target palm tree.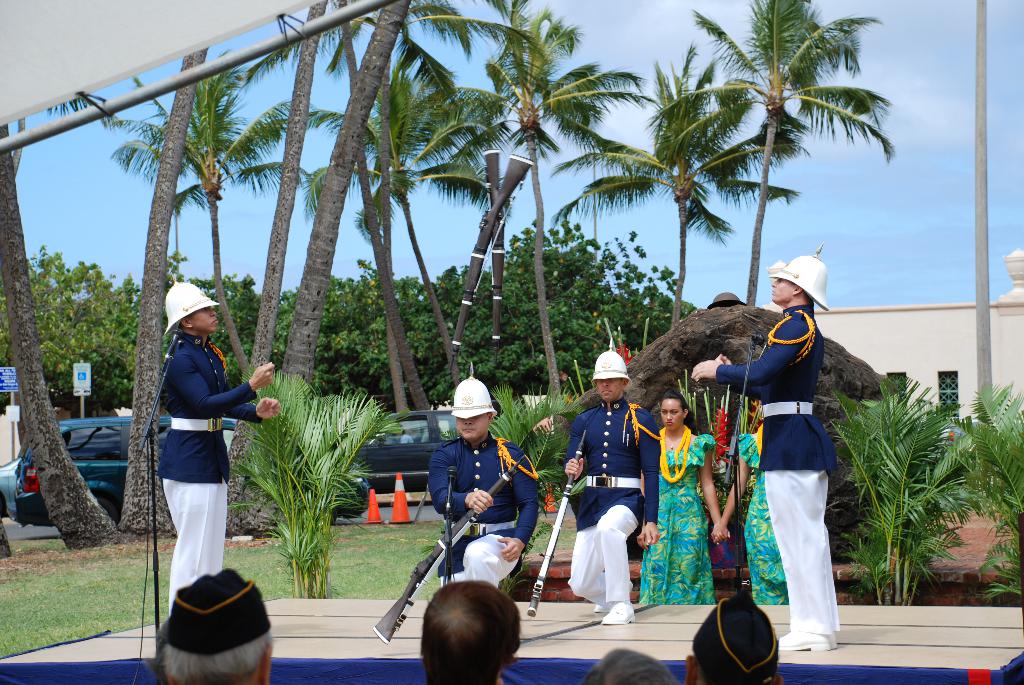
Target region: {"left": 105, "top": 50, "right": 329, "bottom": 402}.
